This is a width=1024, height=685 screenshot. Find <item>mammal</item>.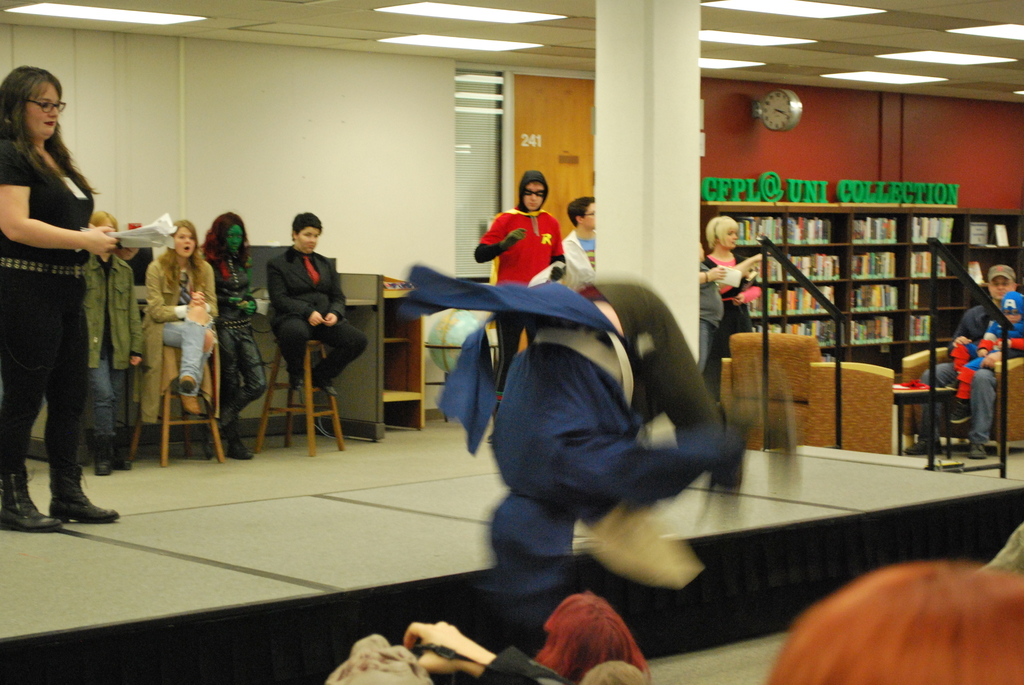
Bounding box: x1=326, y1=620, x2=646, y2=684.
